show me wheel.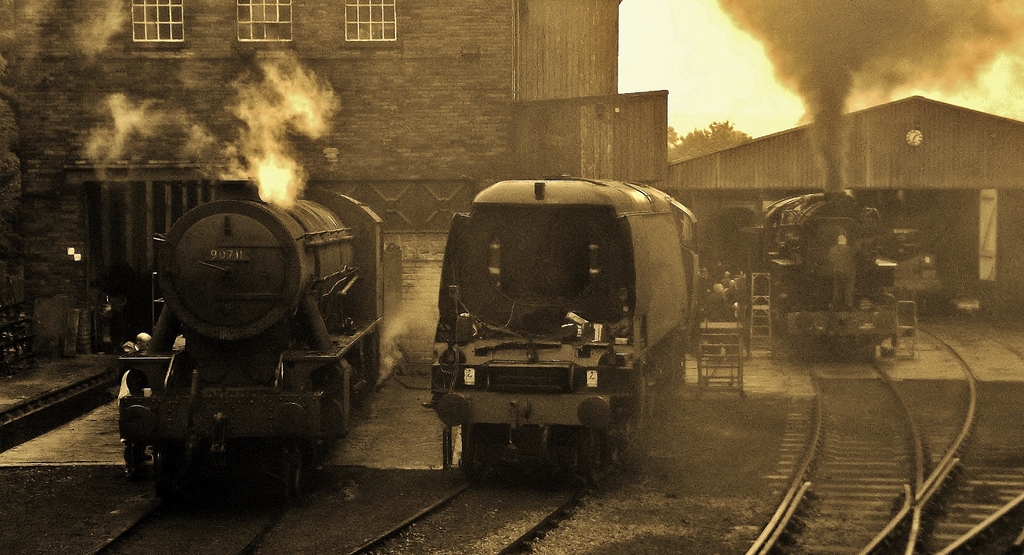
wheel is here: 279, 445, 307, 503.
